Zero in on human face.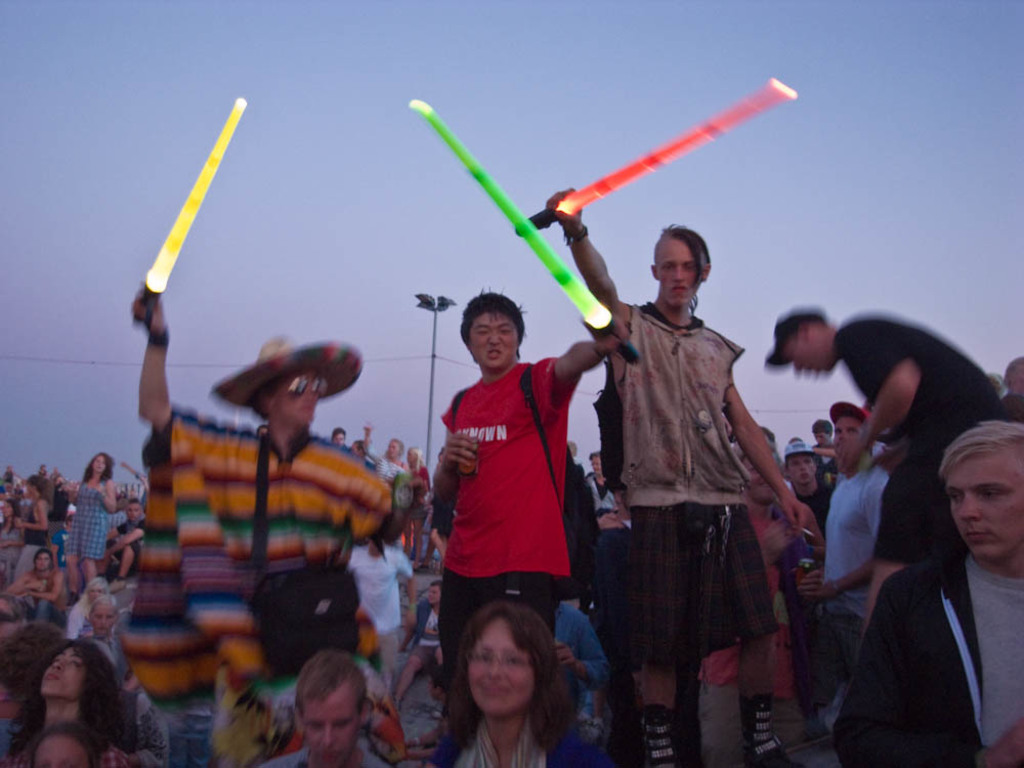
Zeroed in: [658, 240, 697, 304].
